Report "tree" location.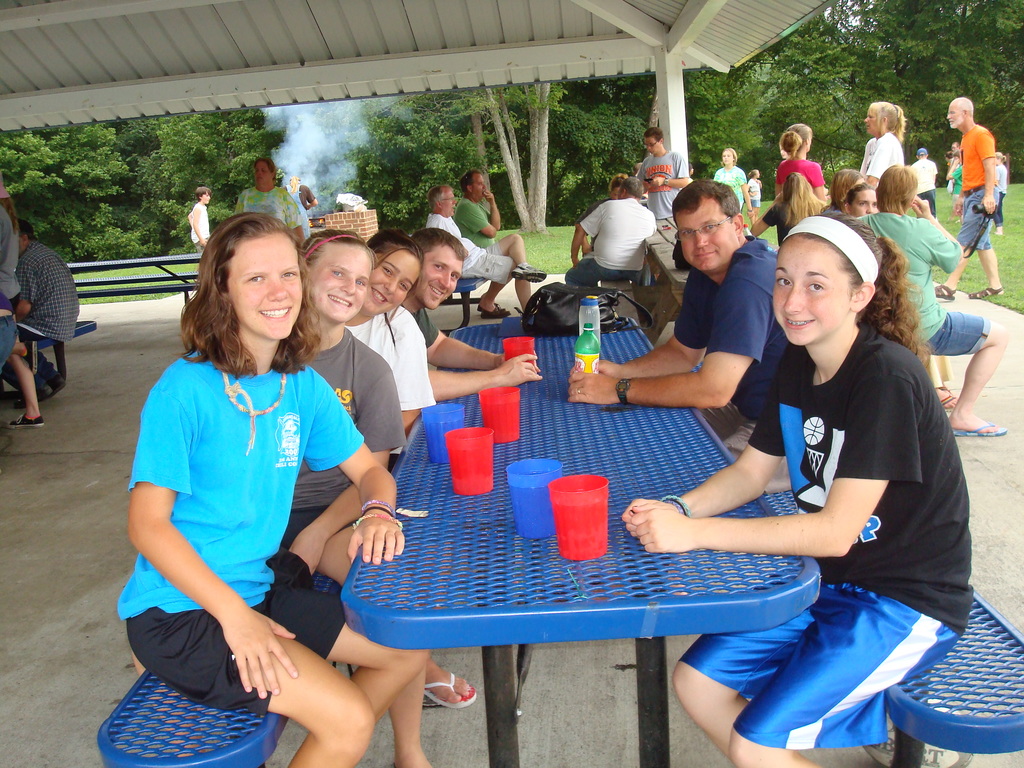
Report: BBox(755, 0, 1023, 173).
